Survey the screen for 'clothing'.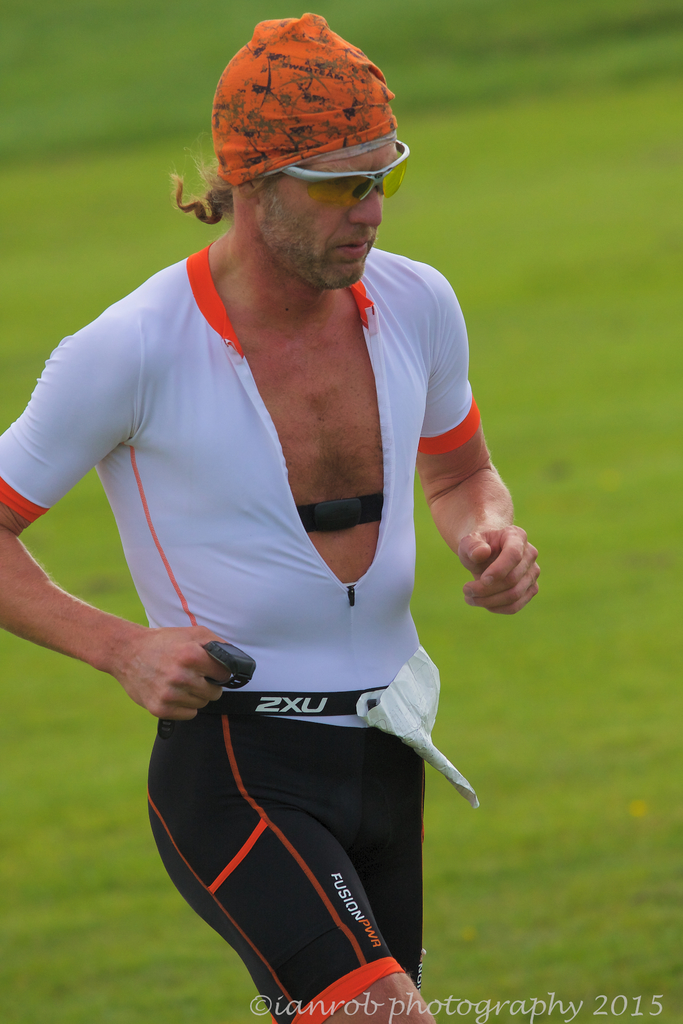
Survey found: BBox(153, 715, 419, 1014).
